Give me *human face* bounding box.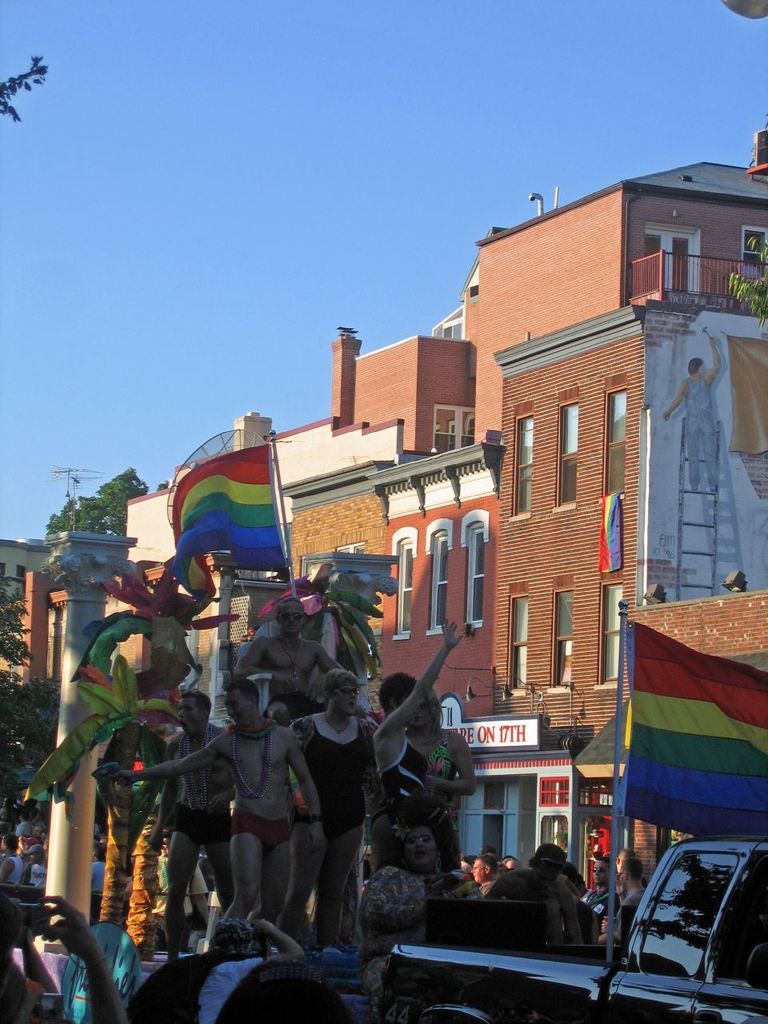
locate(536, 857, 561, 883).
